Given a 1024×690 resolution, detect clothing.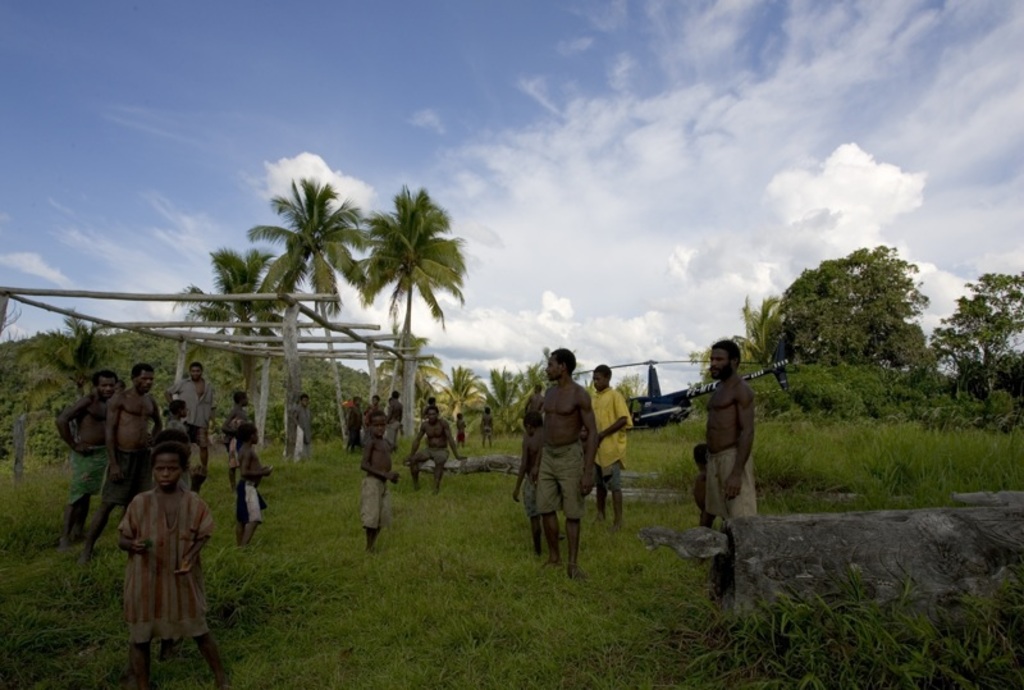
box=[348, 405, 367, 451].
